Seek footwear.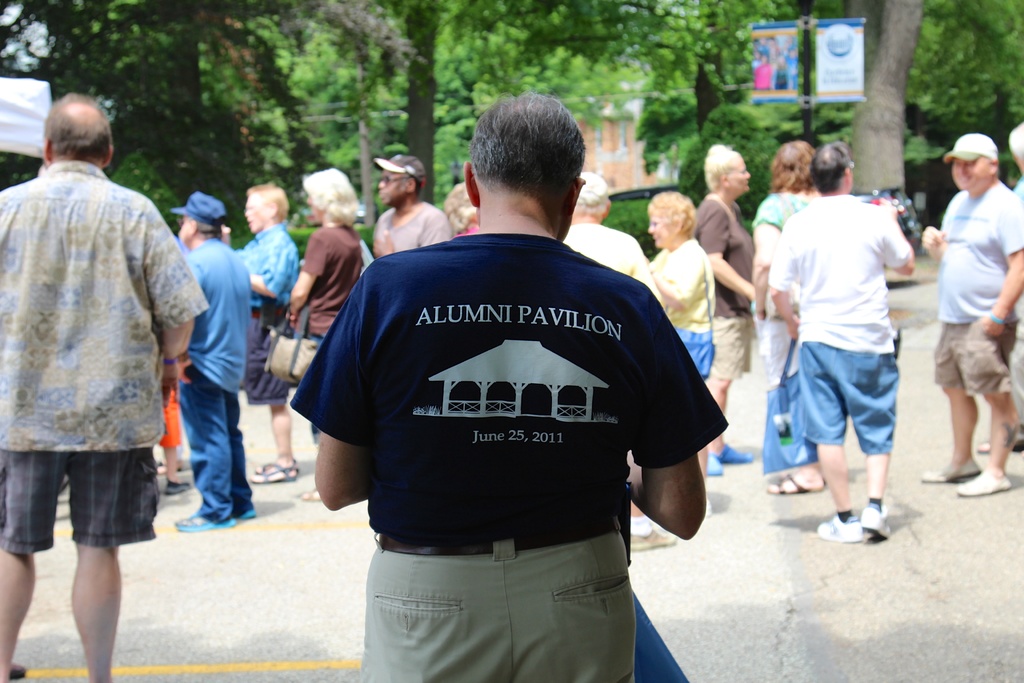
box=[924, 456, 976, 486].
